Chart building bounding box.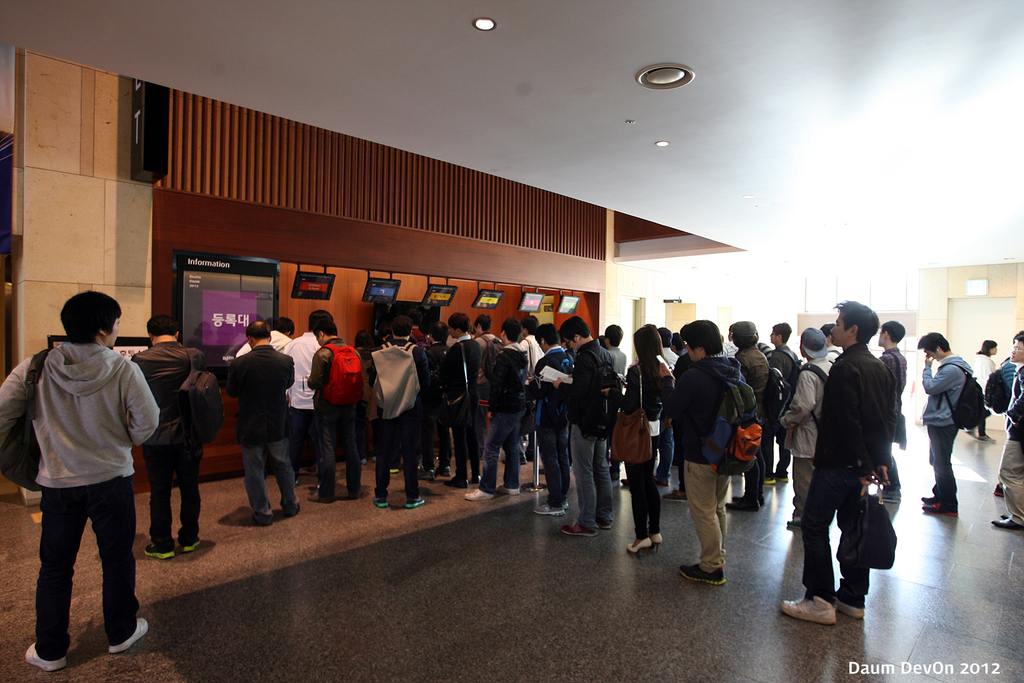
Charted: {"x1": 0, "y1": 0, "x2": 1023, "y2": 682}.
